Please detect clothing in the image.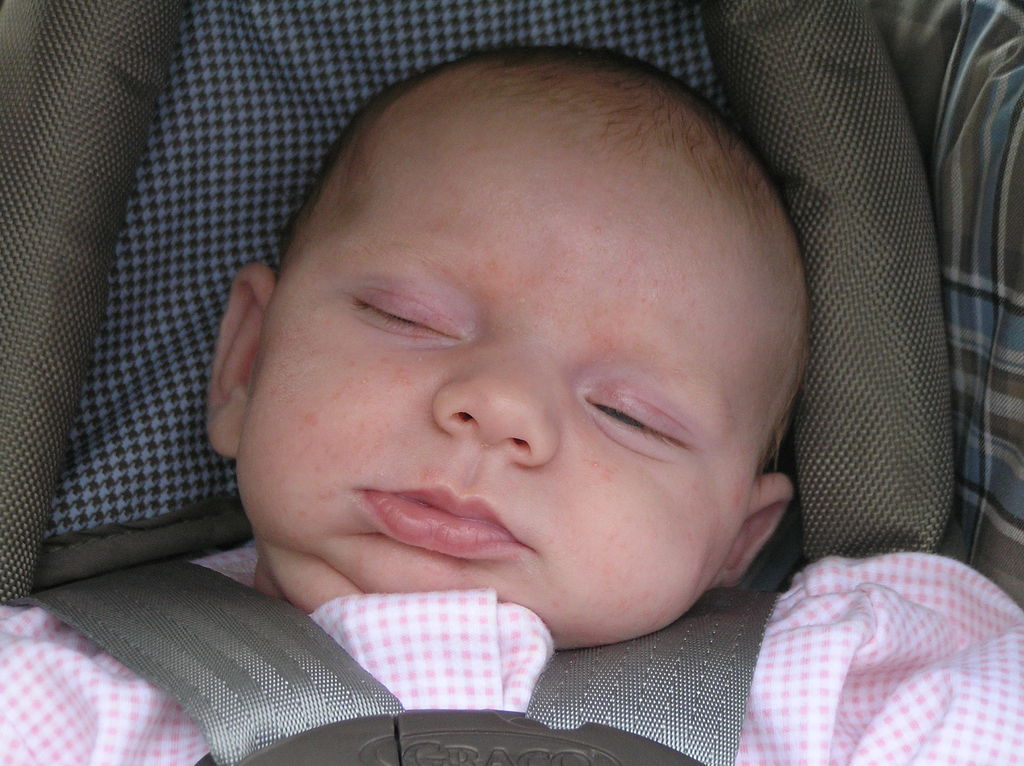
0 535 1021 765.
